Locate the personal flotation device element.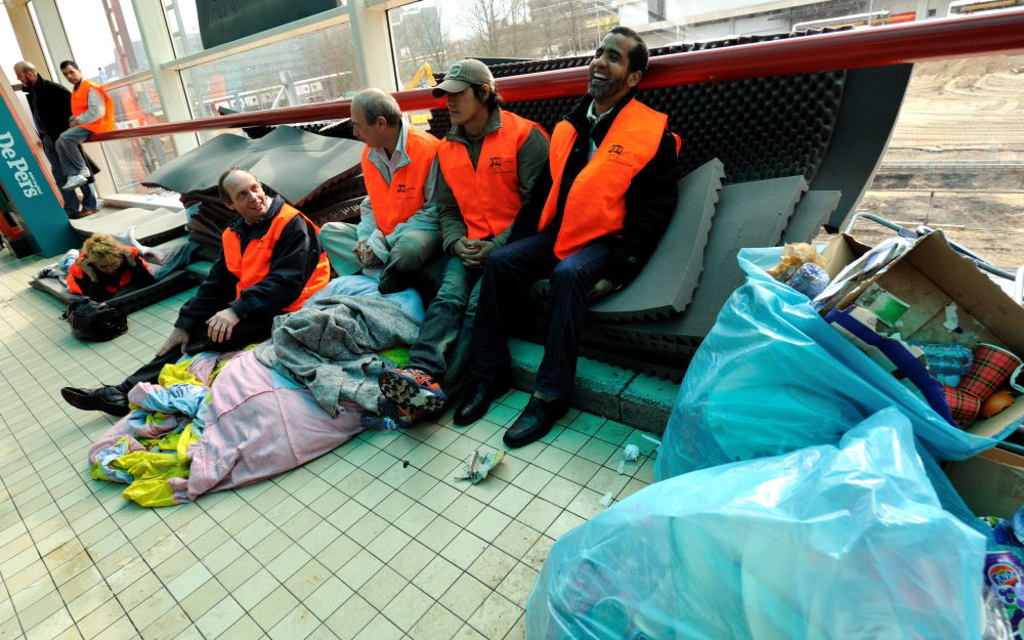
Element bbox: (532,89,682,264).
